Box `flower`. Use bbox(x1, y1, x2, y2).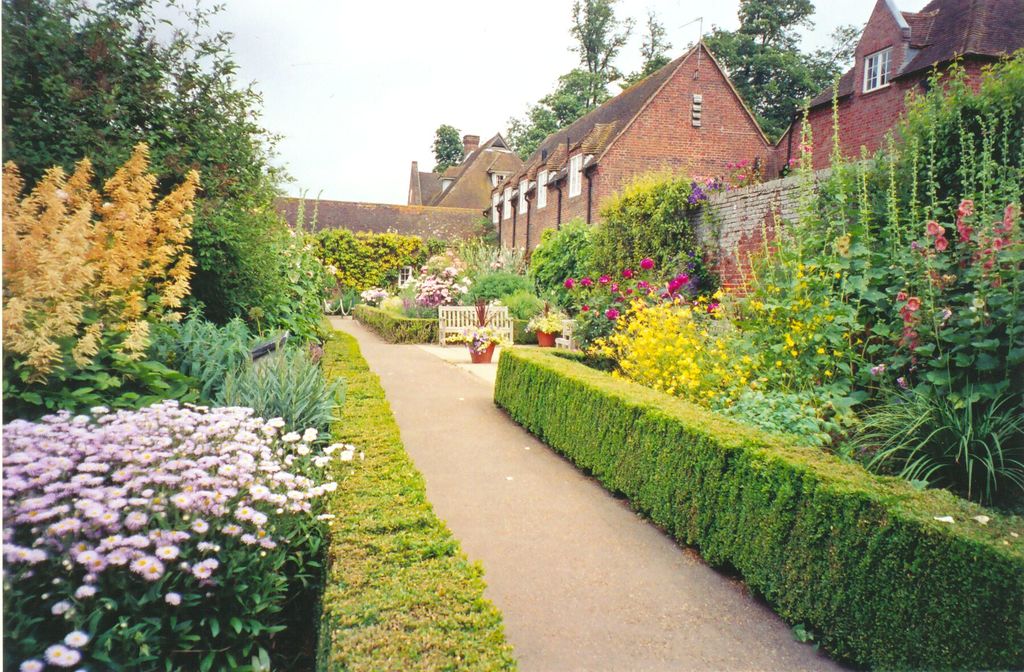
bbox(929, 220, 934, 237).
